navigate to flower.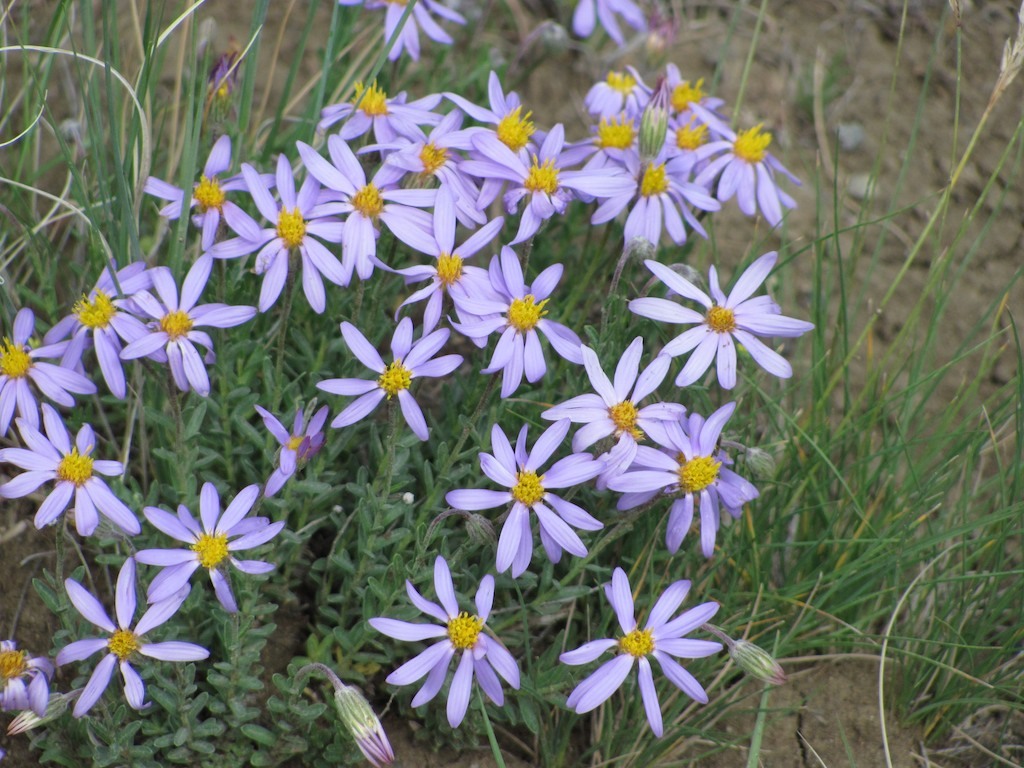
Navigation target: bbox(638, 66, 729, 125).
